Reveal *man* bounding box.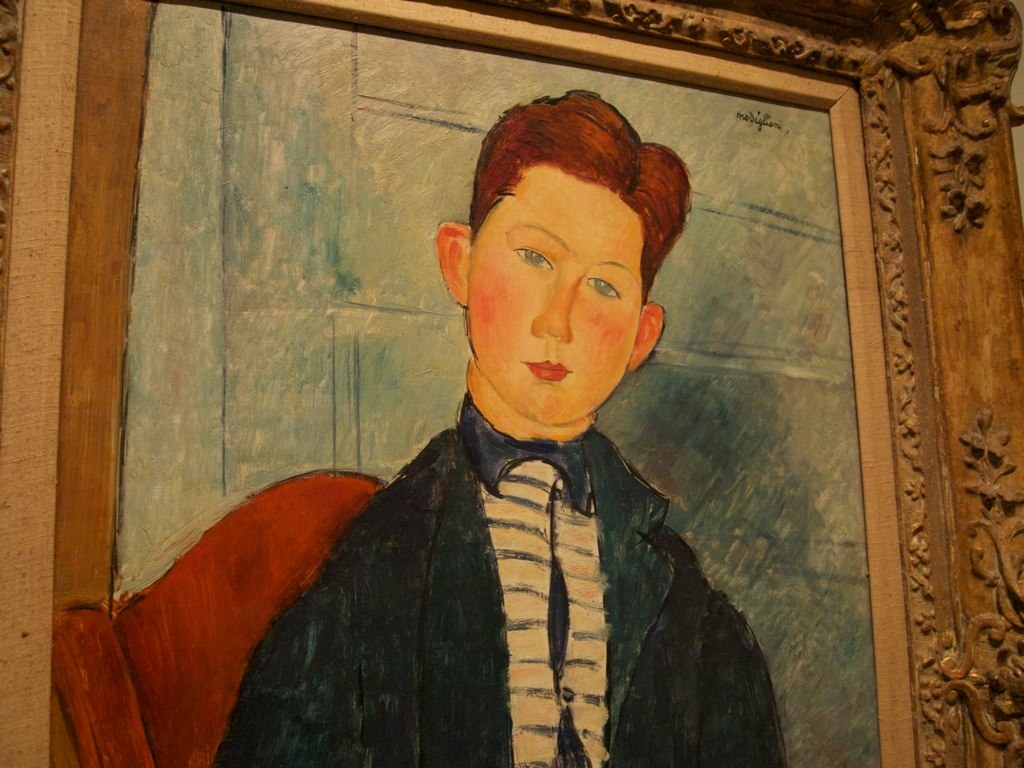
Revealed: crop(207, 84, 791, 767).
